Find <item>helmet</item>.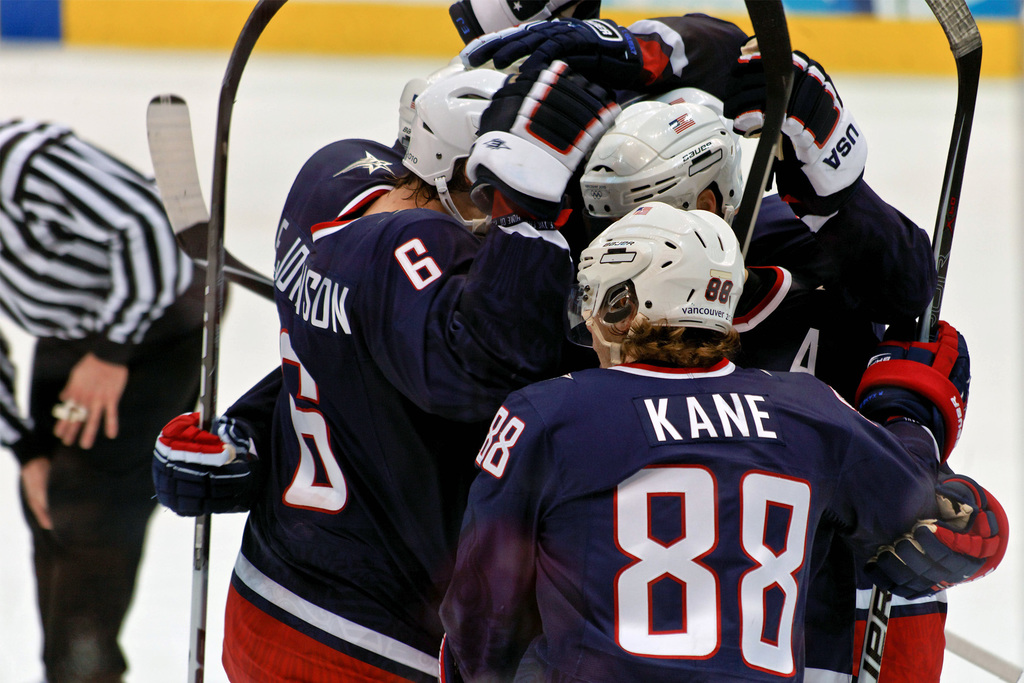
l=399, t=62, r=513, b=239.
